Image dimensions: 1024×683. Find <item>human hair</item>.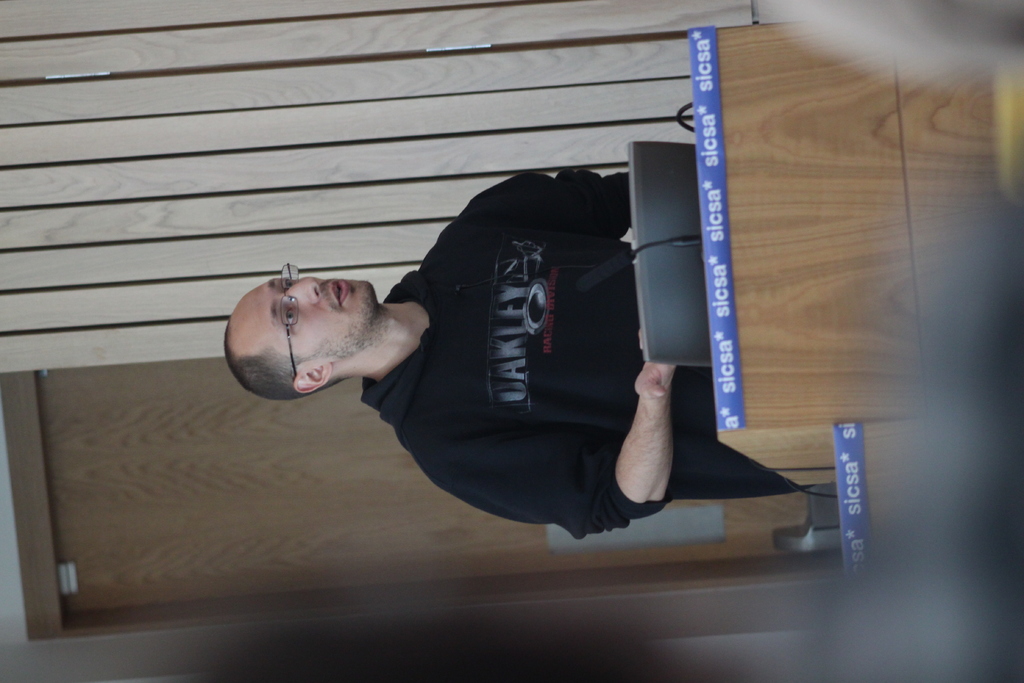
222/317/343/407.
